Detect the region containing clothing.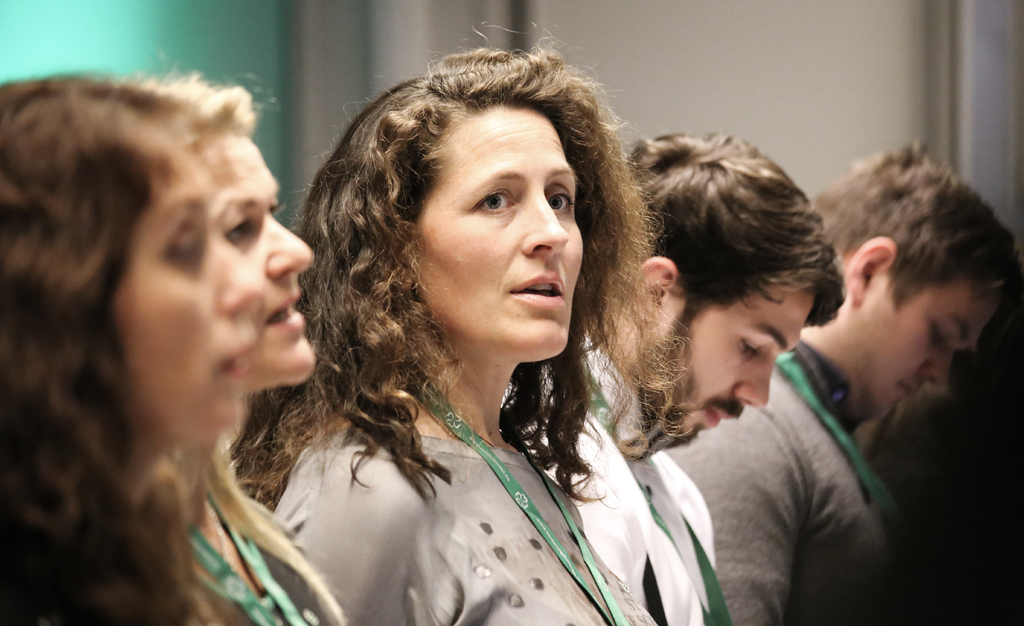
(x1=175, y1=489, x2=346, y2=625).
